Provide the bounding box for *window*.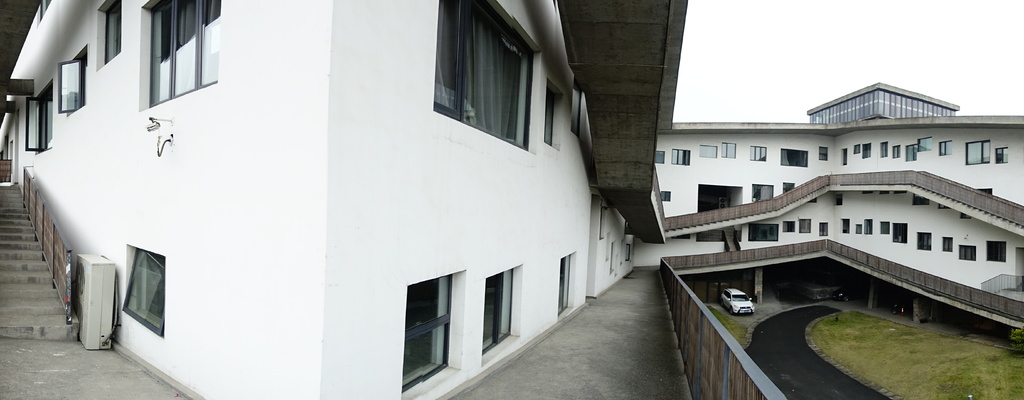
left=781, top=183, right=794, bottom=195.
